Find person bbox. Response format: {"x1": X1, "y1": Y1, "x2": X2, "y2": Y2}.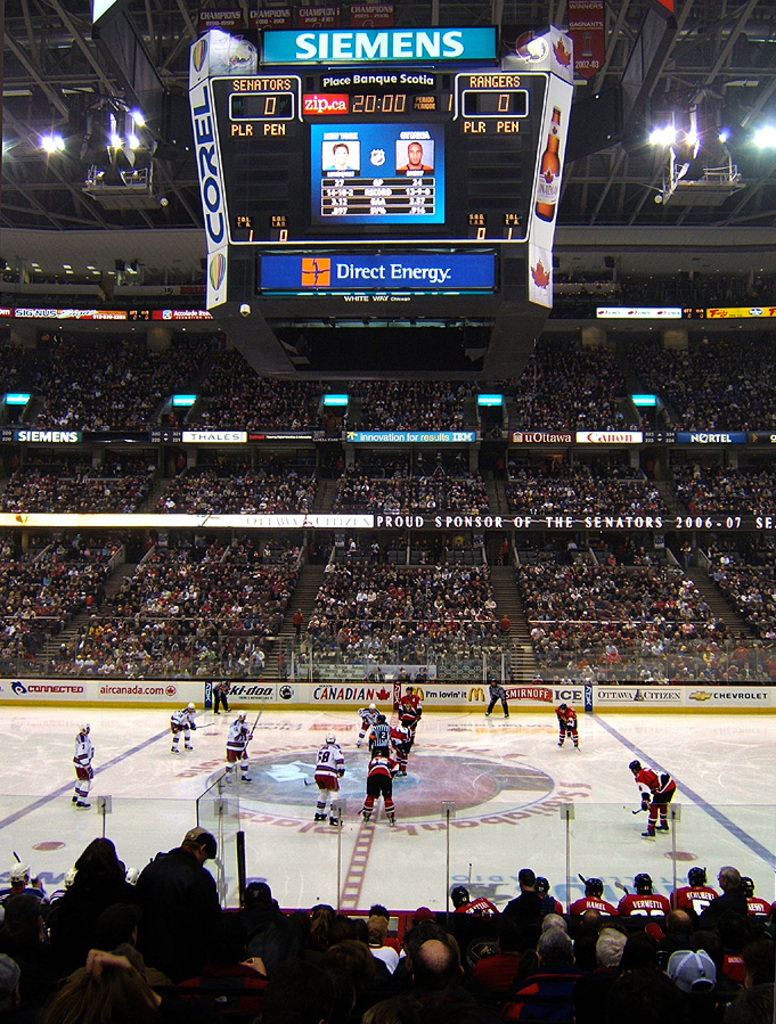
{"x1": 627, "y1": 755, "x2": 678, "y2": 841}.
